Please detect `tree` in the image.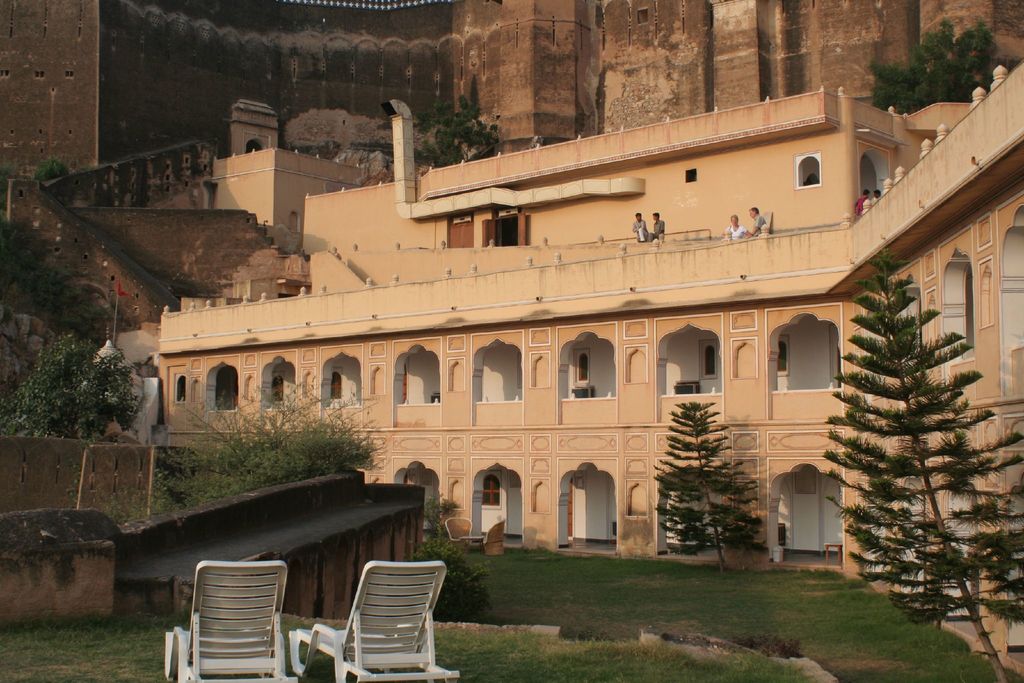
locate(163, 370, 395, 502).
